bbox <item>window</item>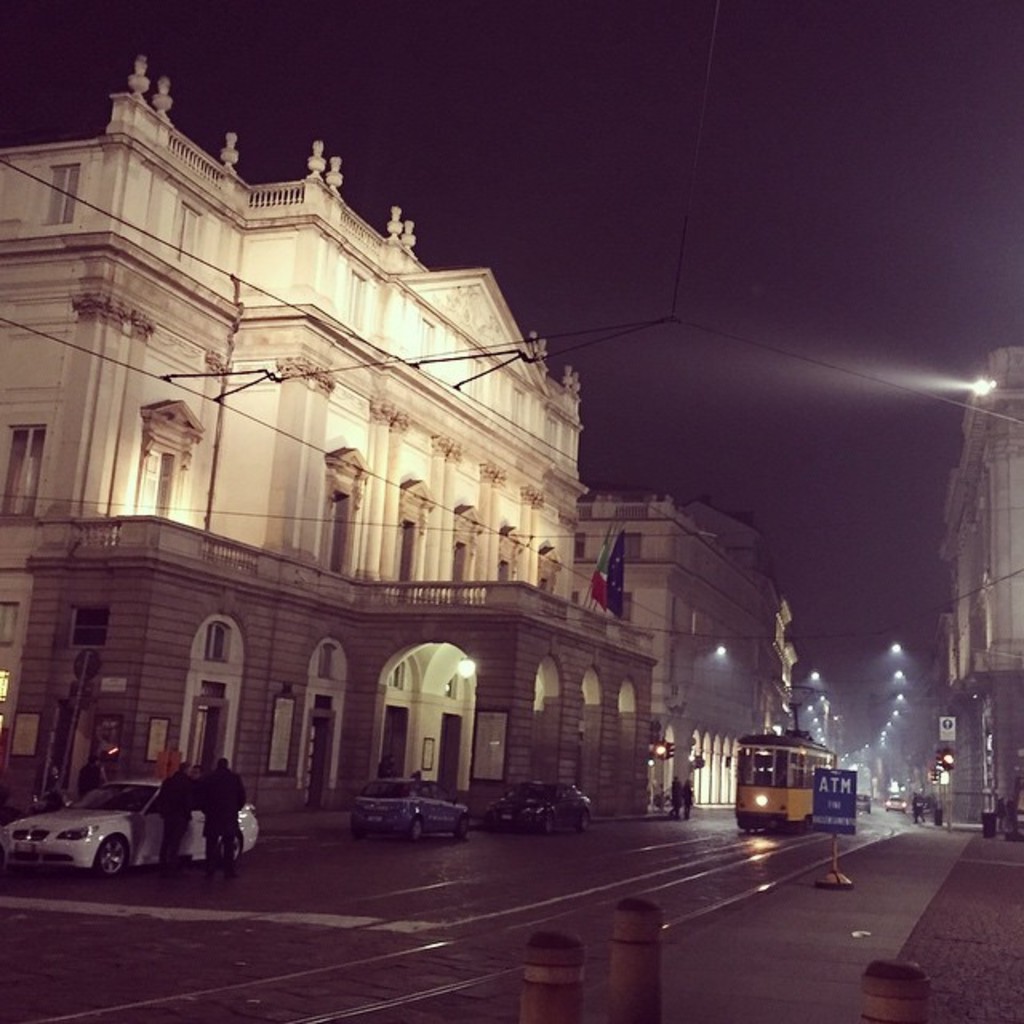
select_region(534, 557, 558, 600)
